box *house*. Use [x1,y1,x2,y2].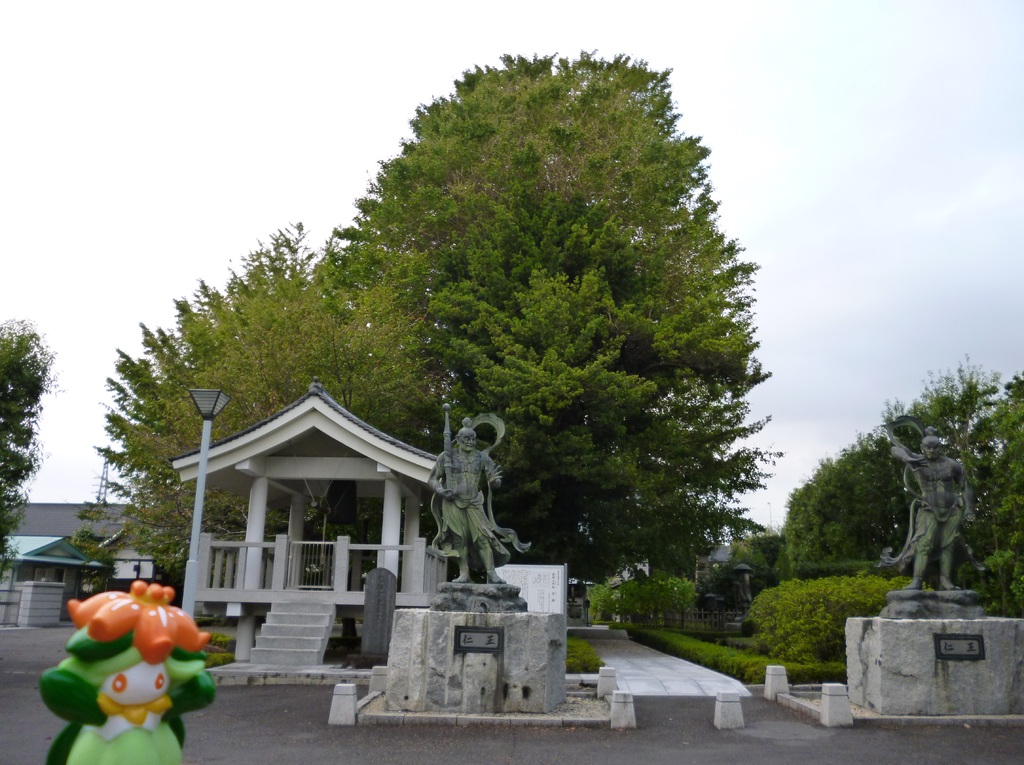
[0,532,100,618].
